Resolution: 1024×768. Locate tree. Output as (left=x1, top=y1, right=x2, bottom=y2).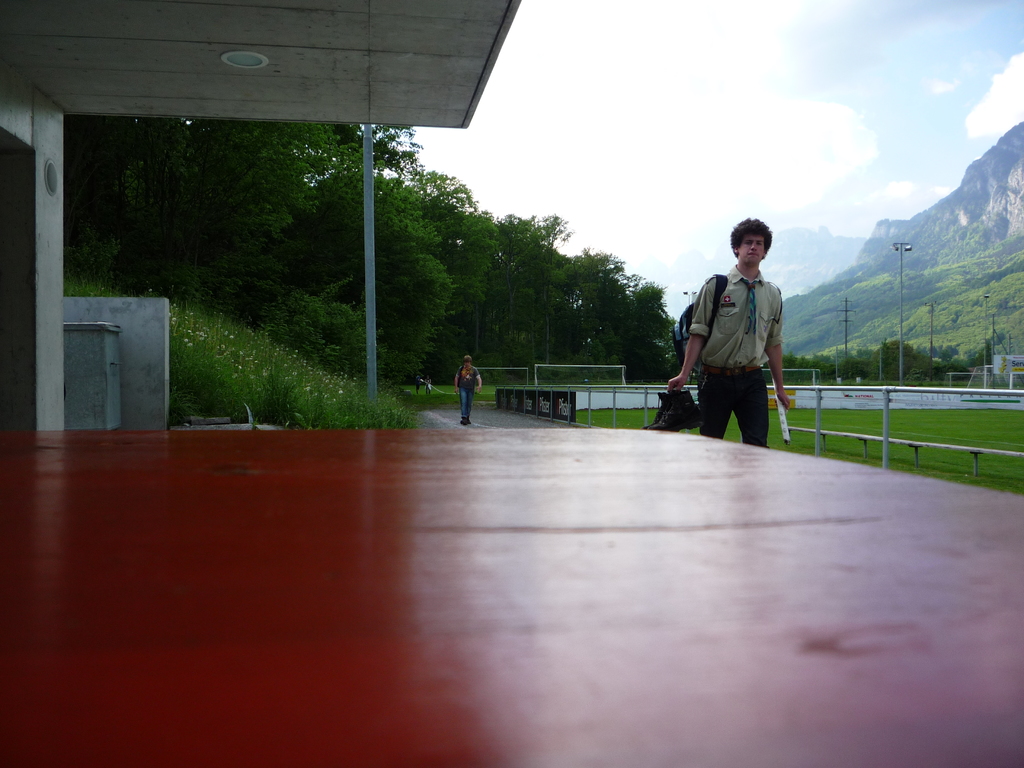
(left=902, top=345, right=941, bottom=383).
